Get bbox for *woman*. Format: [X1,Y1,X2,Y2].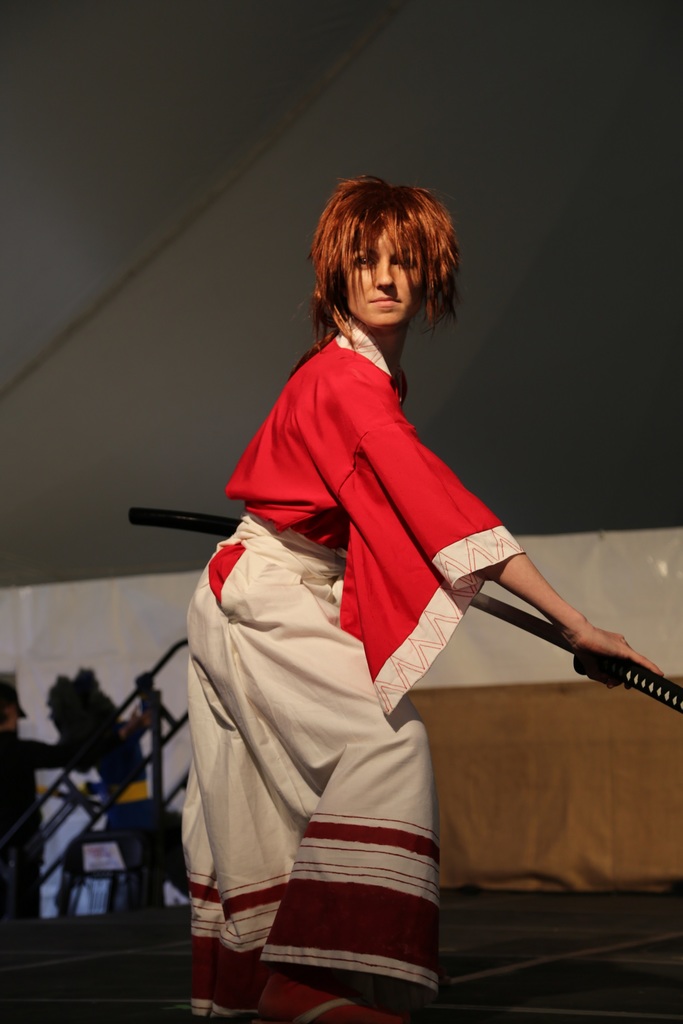
[166,171,668,1023].
